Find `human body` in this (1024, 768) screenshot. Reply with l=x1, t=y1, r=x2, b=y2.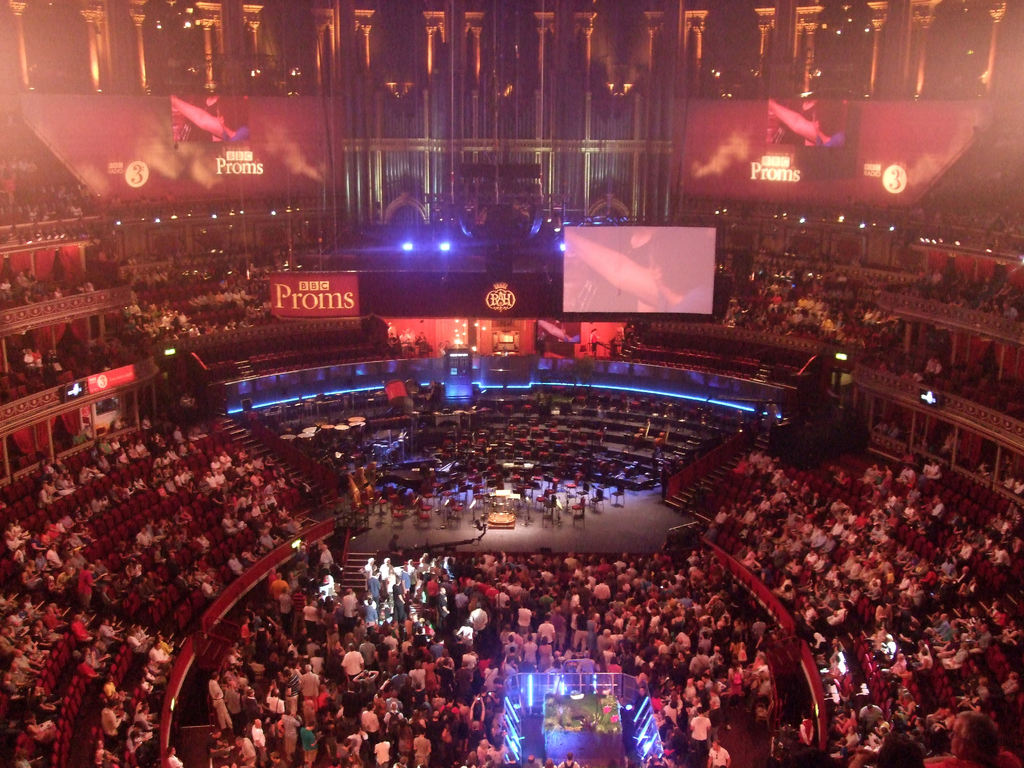
l=707, t=672, r=713, b=685.
